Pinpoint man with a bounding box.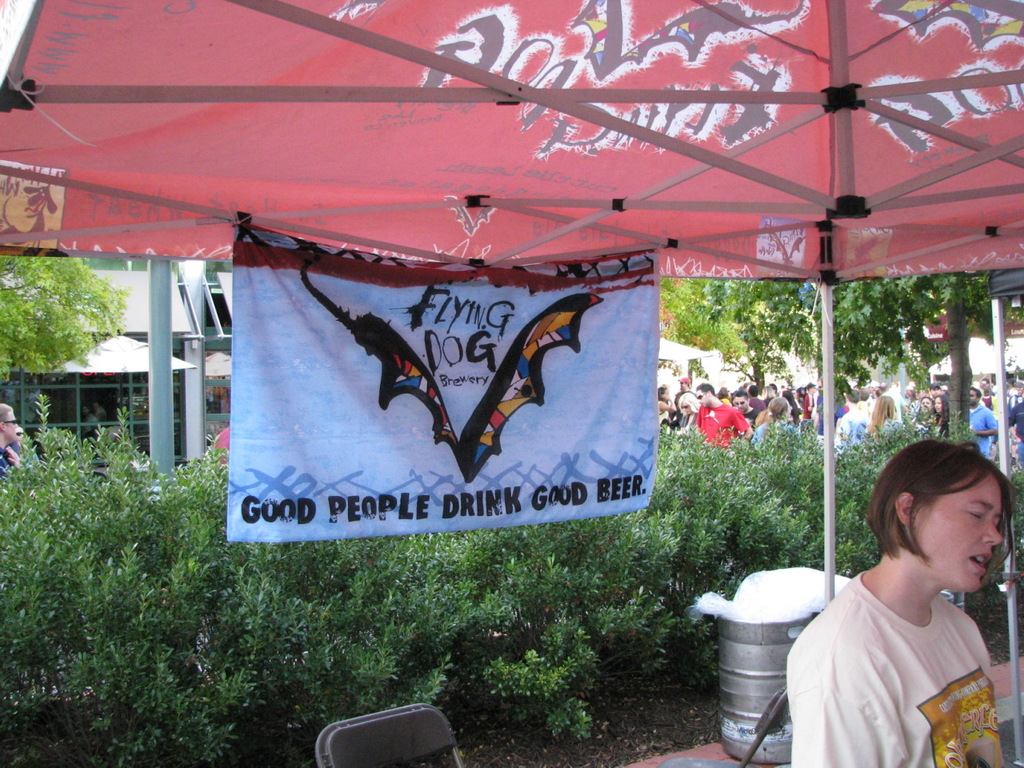
<box>962,383,999,461</box>.
